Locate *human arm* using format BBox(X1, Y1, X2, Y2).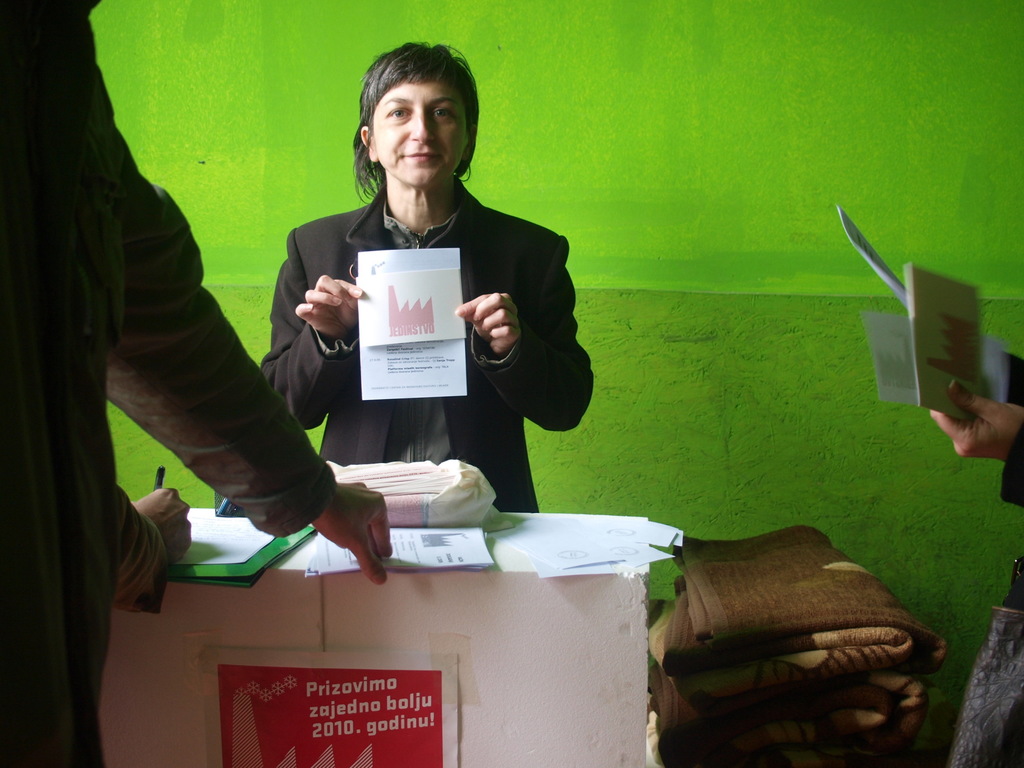
BBox(1001, 352, 1023, 404).
